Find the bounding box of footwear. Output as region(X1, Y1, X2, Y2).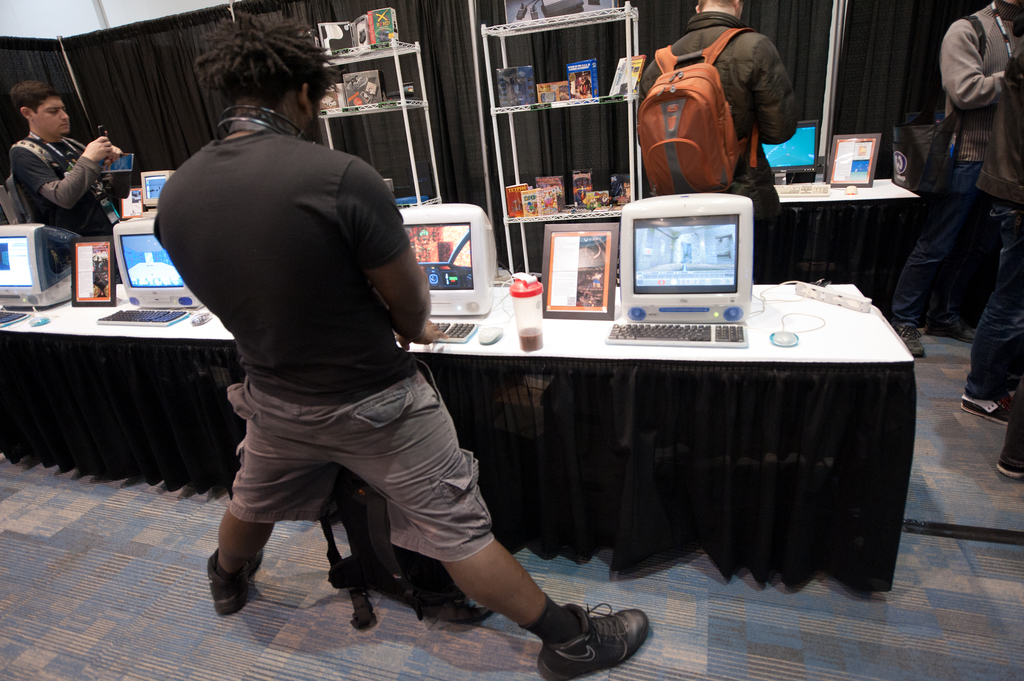
region(897, 324, 927, 356).
